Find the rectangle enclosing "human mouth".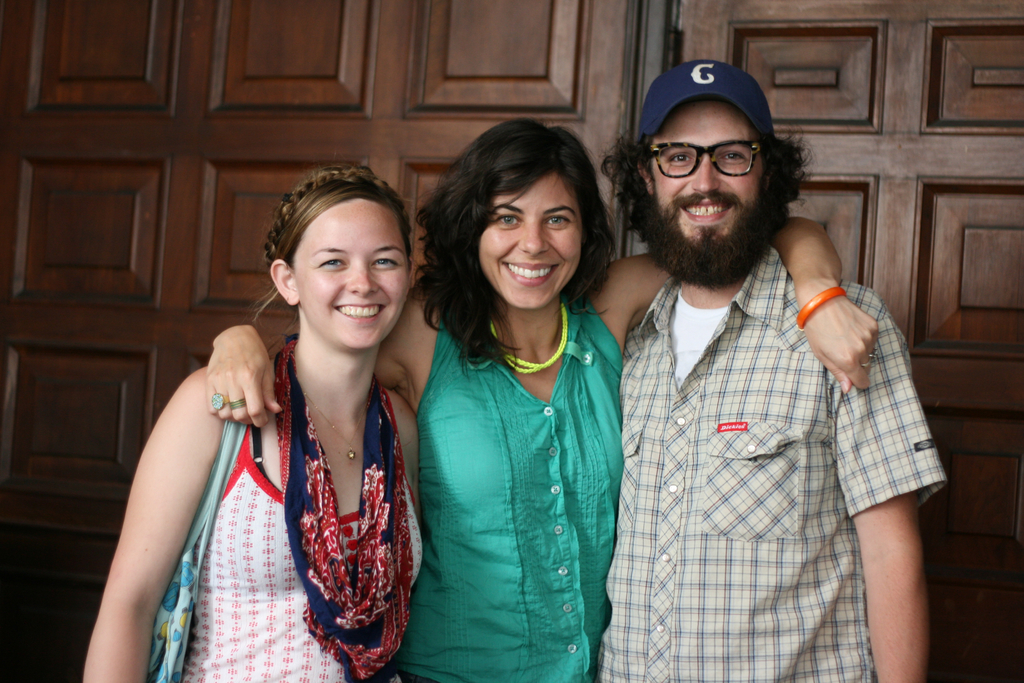
330 299 391 328.
